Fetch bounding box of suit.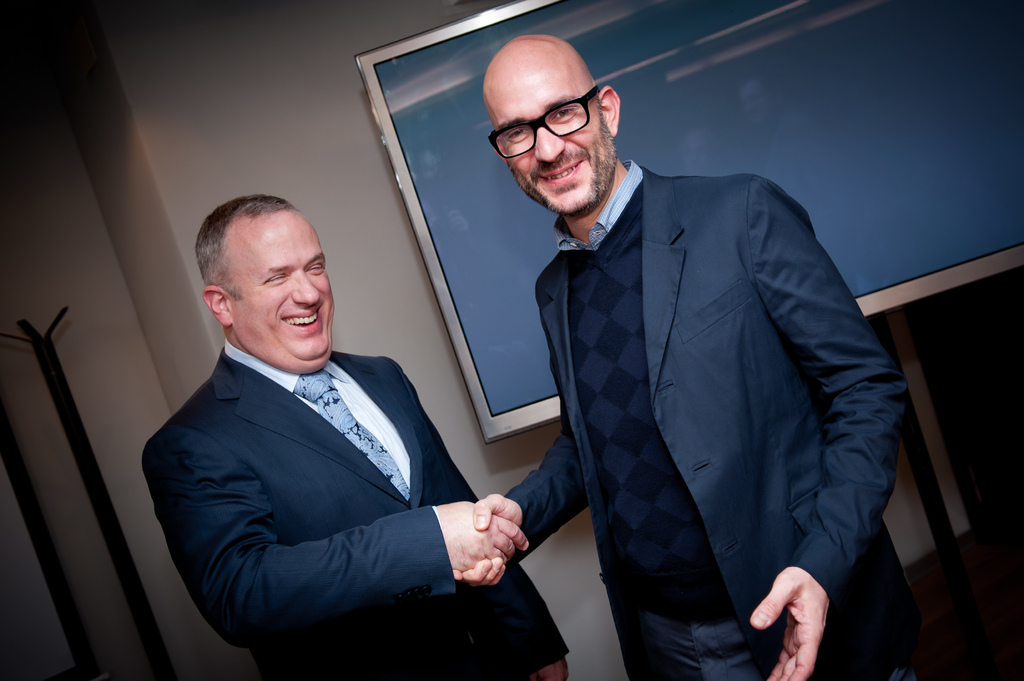
Bbox: [489,100,883,650].
